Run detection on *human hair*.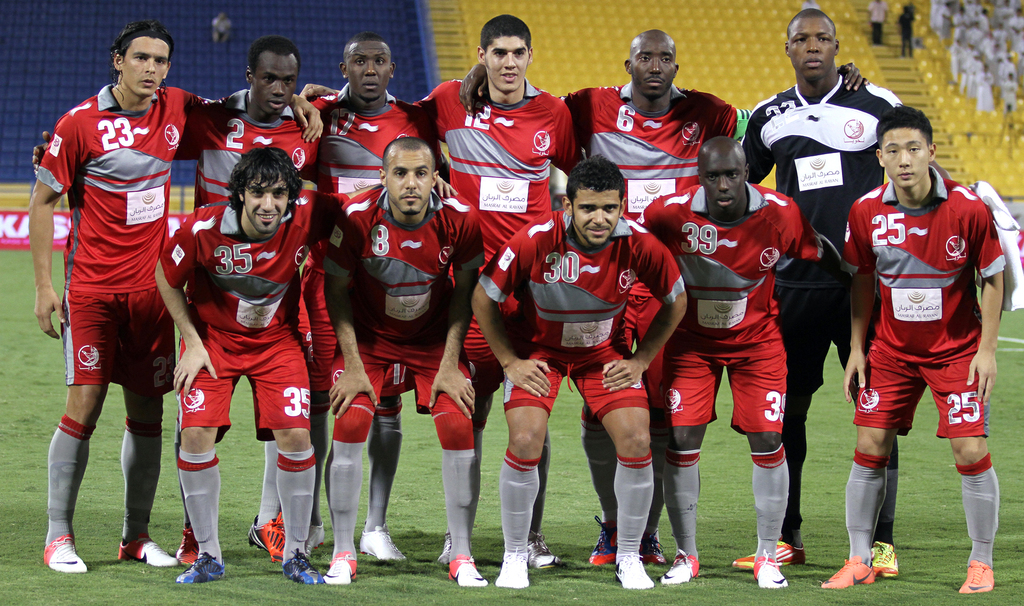
Result: bbox=[345, 33, 388, 44].
